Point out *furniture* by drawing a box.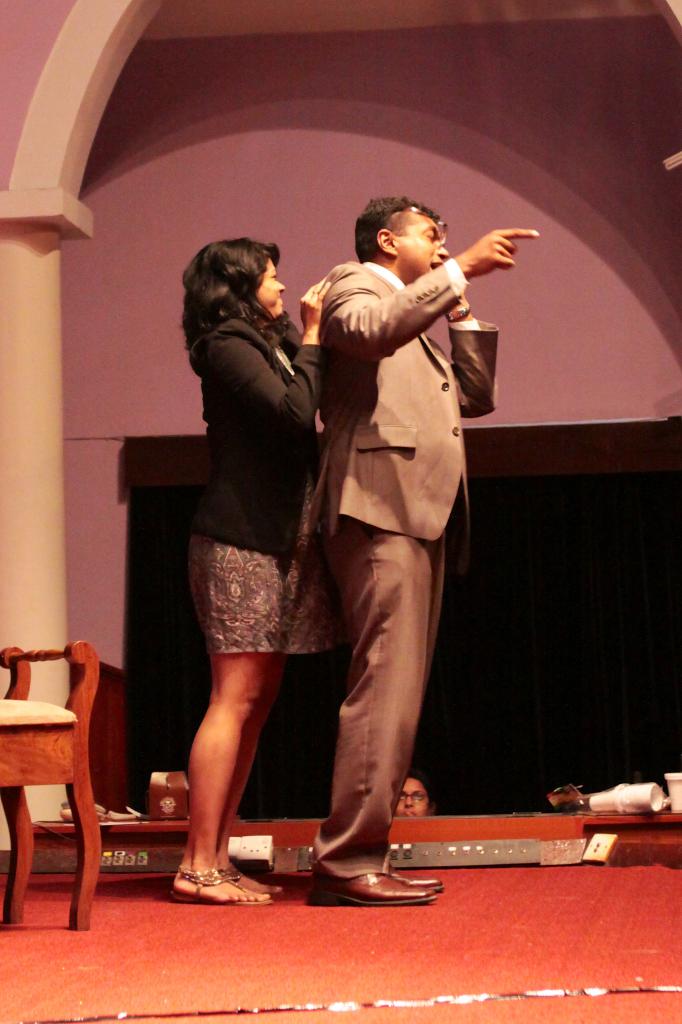
bbox=[0, 637, 100, 929].
